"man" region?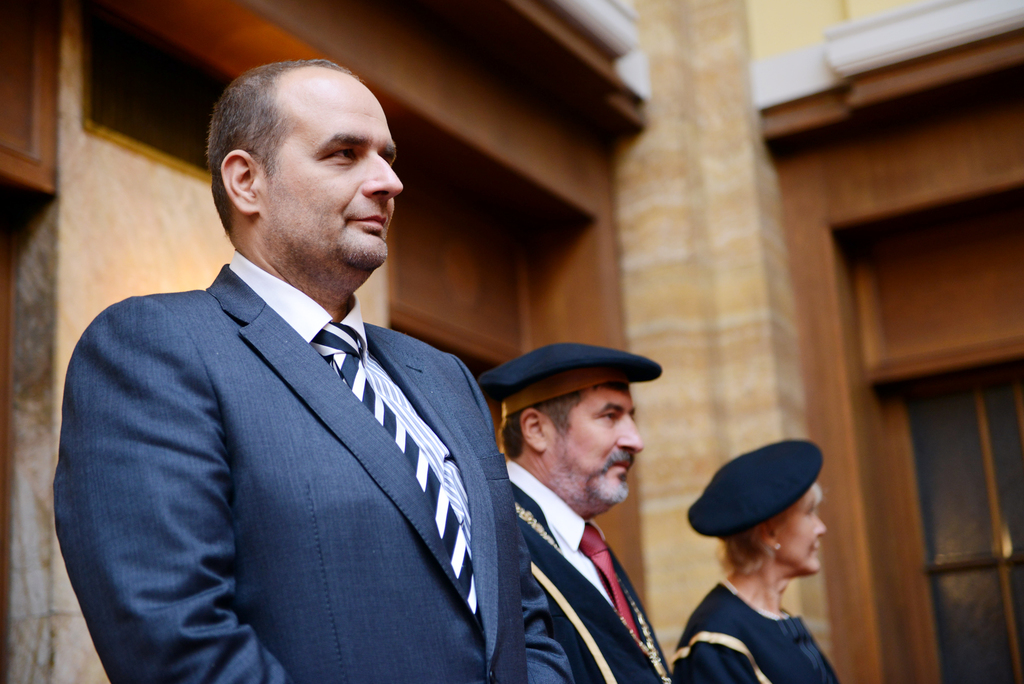
bbox(497, 339, 675, 683)
